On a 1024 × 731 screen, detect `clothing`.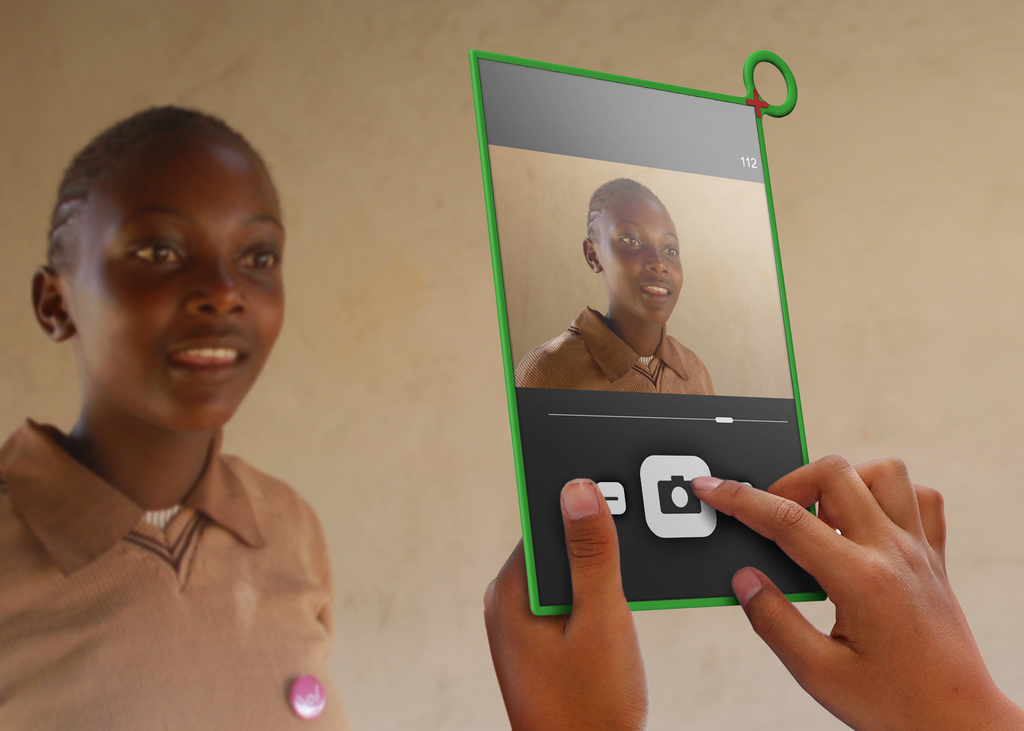
{"x1": 12, "y1": 364, "x2": 350, "y2": 718}.
